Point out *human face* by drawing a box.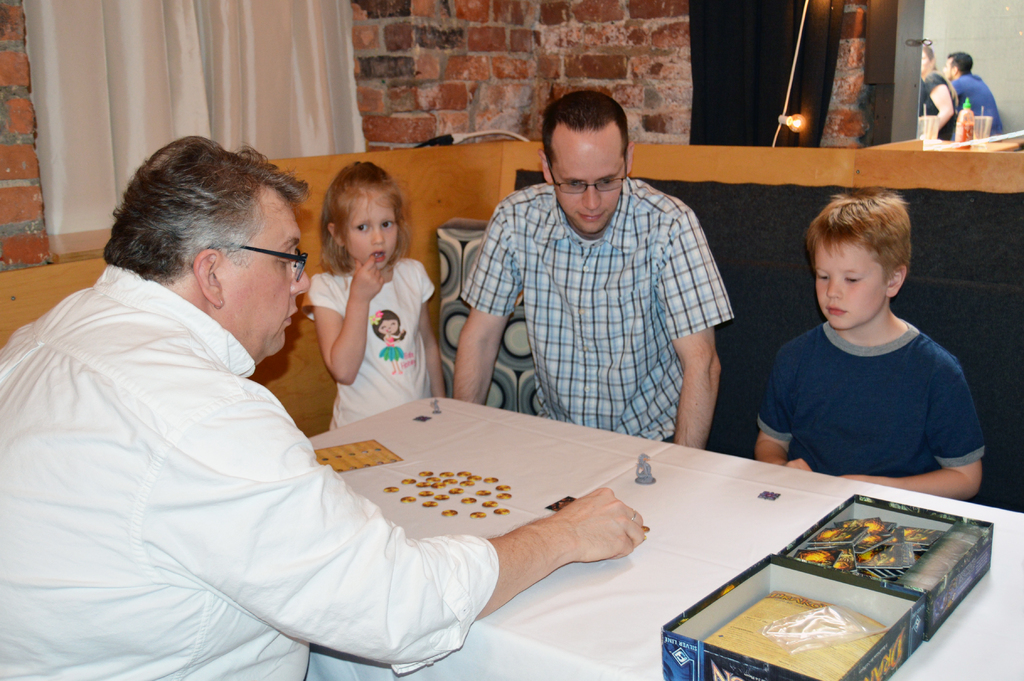
crop(345, 196, 397, 269).
